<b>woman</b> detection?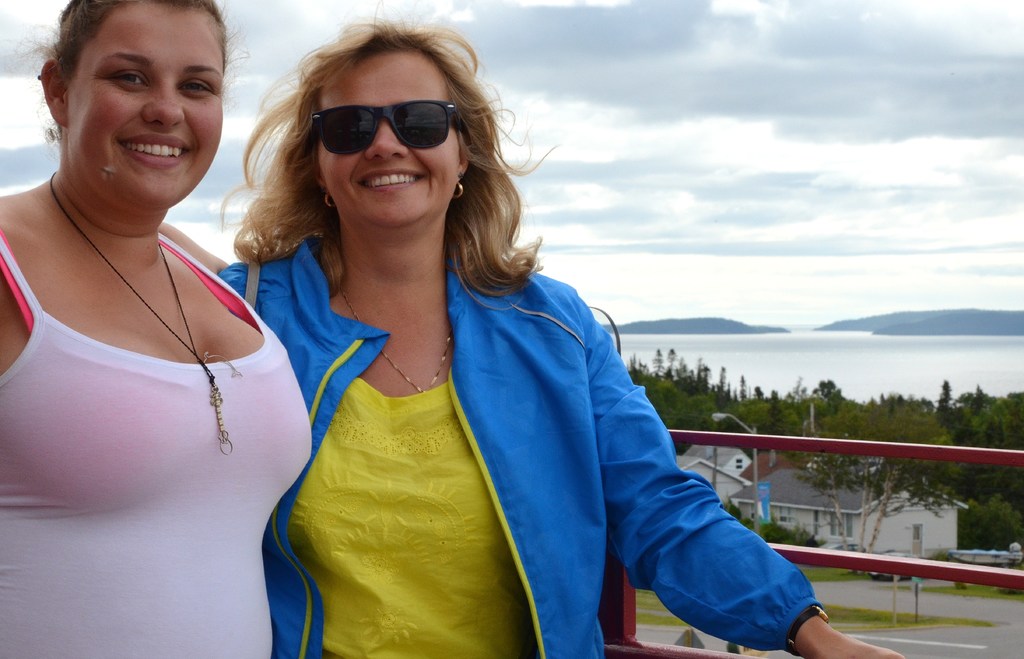
bbox=[0, 0, 312, 658]
